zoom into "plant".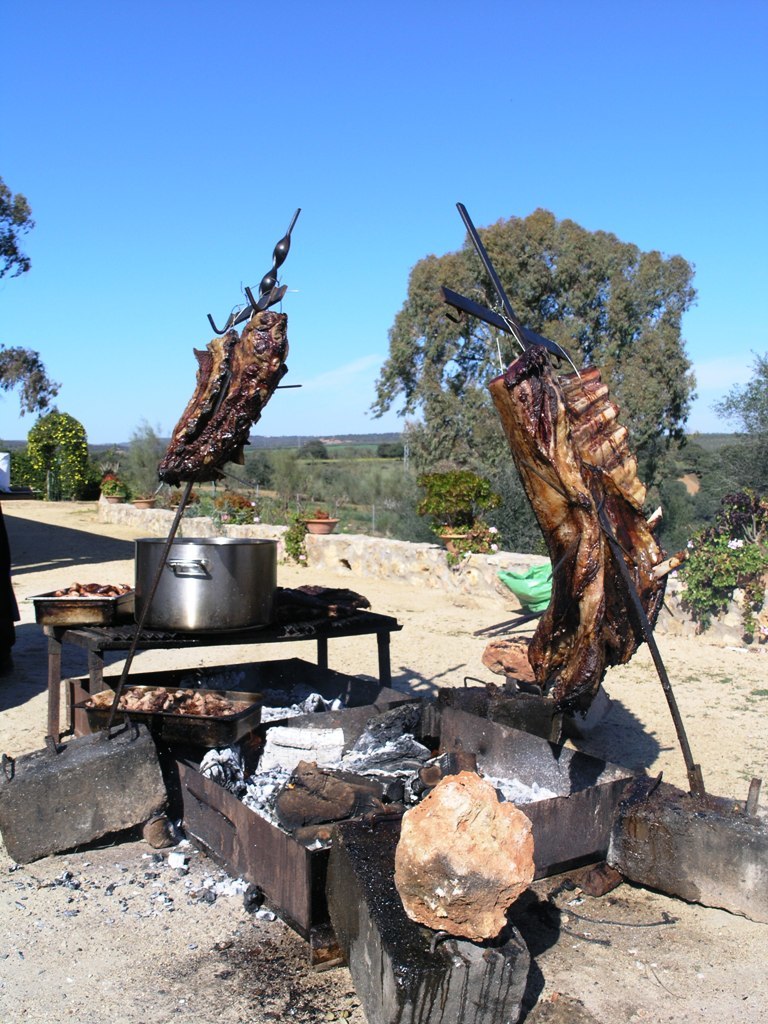
Zoom target: pyautogui.locateOnScreen(416, 474, 500, 530).
